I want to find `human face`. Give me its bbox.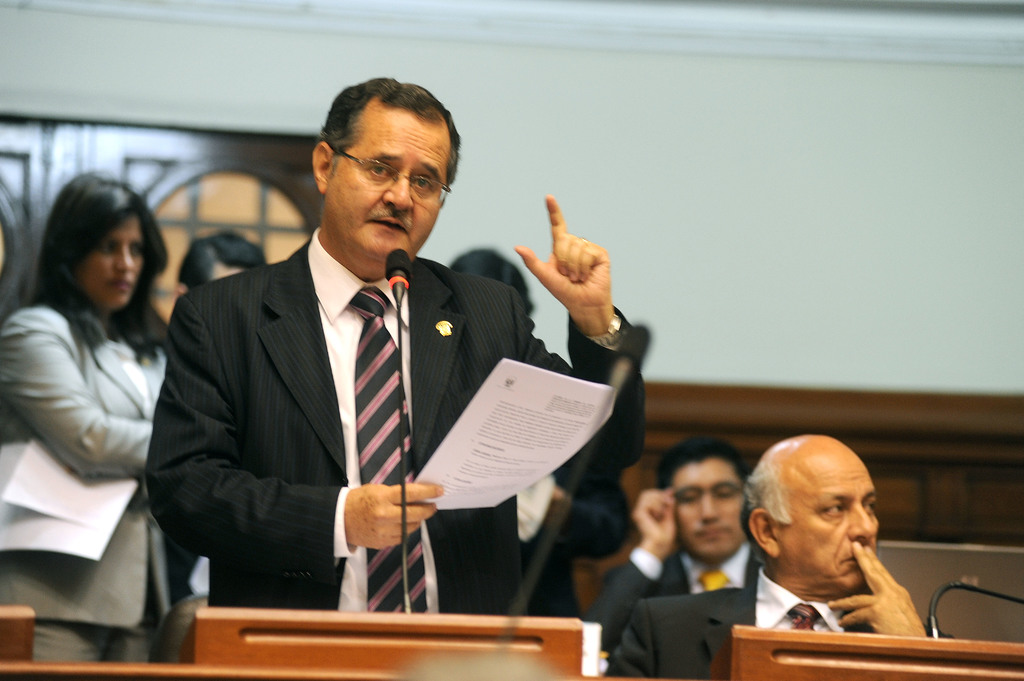
780 465 881 593.
